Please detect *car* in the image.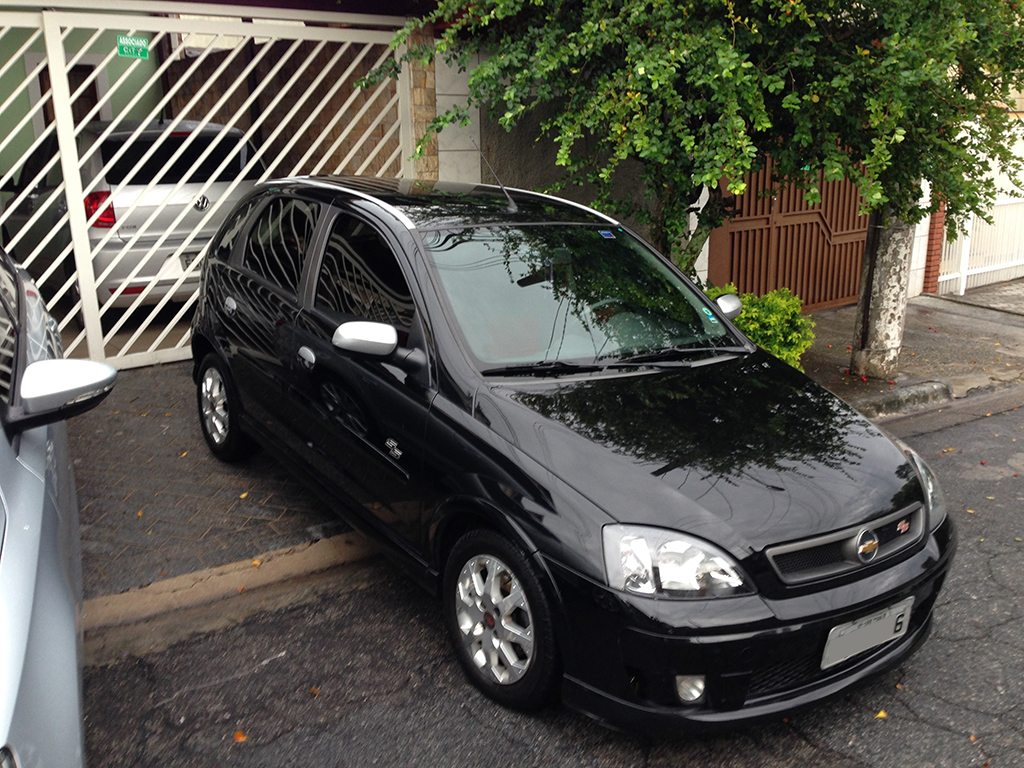
4/105/273/322.
